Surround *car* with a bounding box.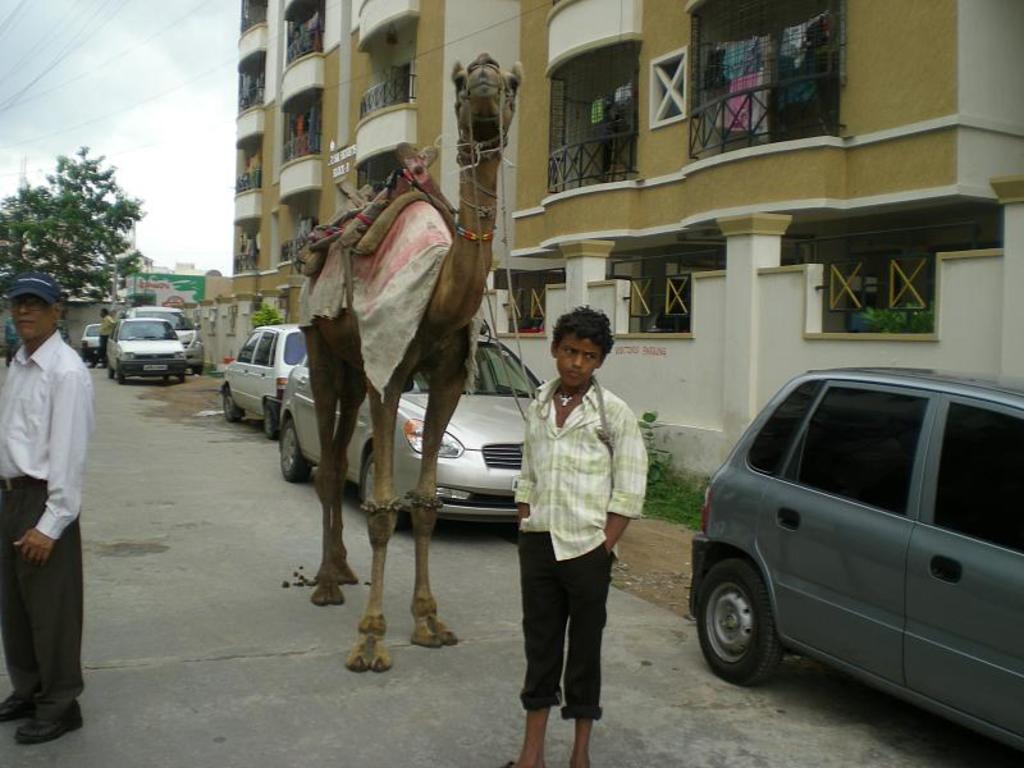
[221,321,312,433].
